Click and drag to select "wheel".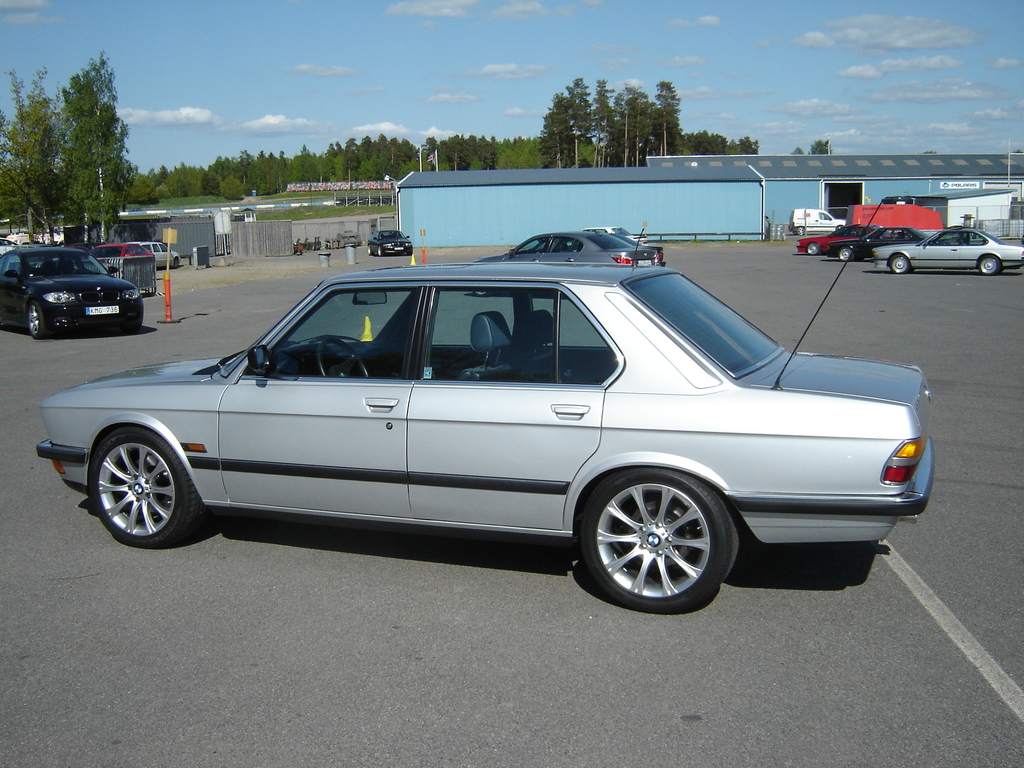
Selection: left=890, top=254, right=908, bottom=273.
